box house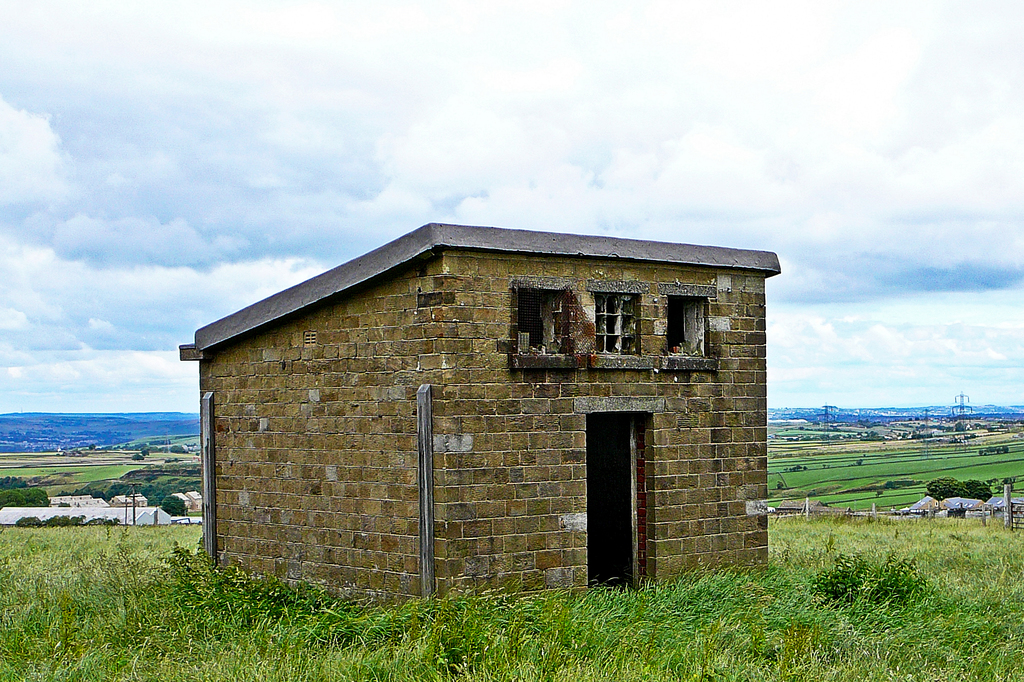
(left=107, top=489, right=158, bottom=531)
